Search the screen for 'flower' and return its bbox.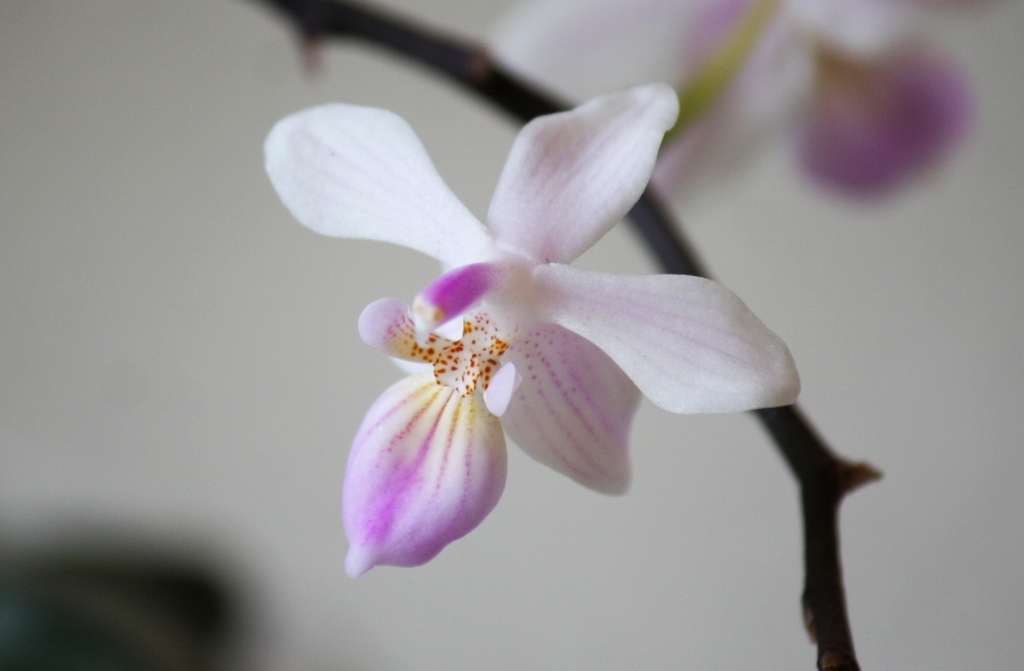
Found: crop(284, 49, 840, 596).
